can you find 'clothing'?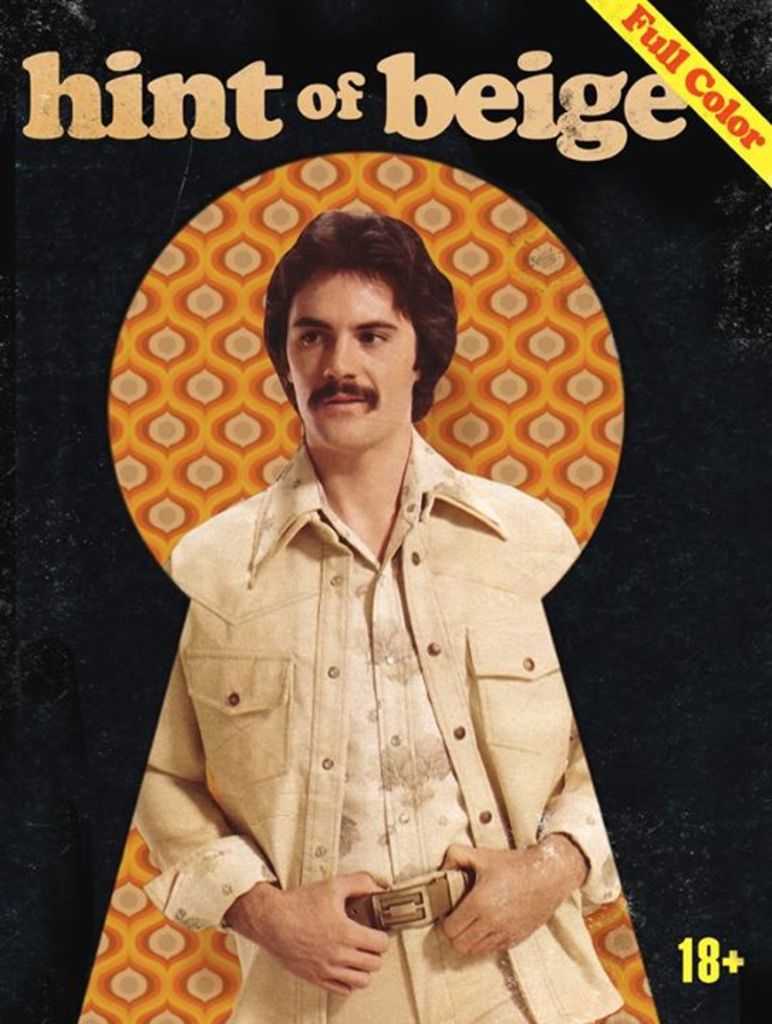
Yes, bounding box: (x1=94, y1=411, x2=643, y2=987).
